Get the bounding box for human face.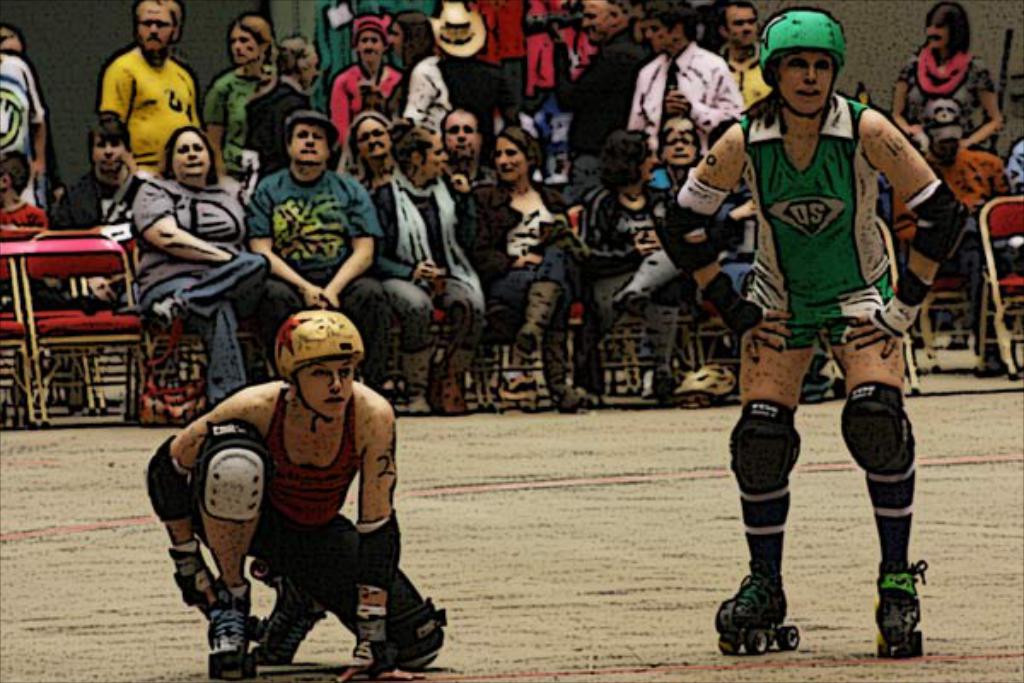
rect(135, 5, 177, 51).
